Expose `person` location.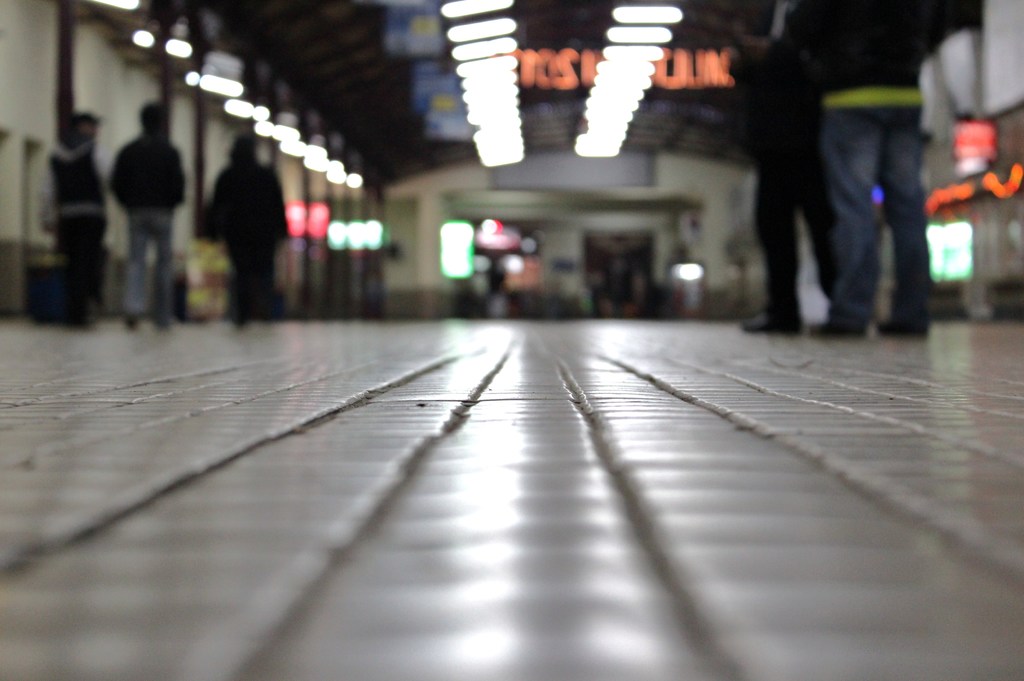
Exposed at Rect(39, 109, 115, 330).
